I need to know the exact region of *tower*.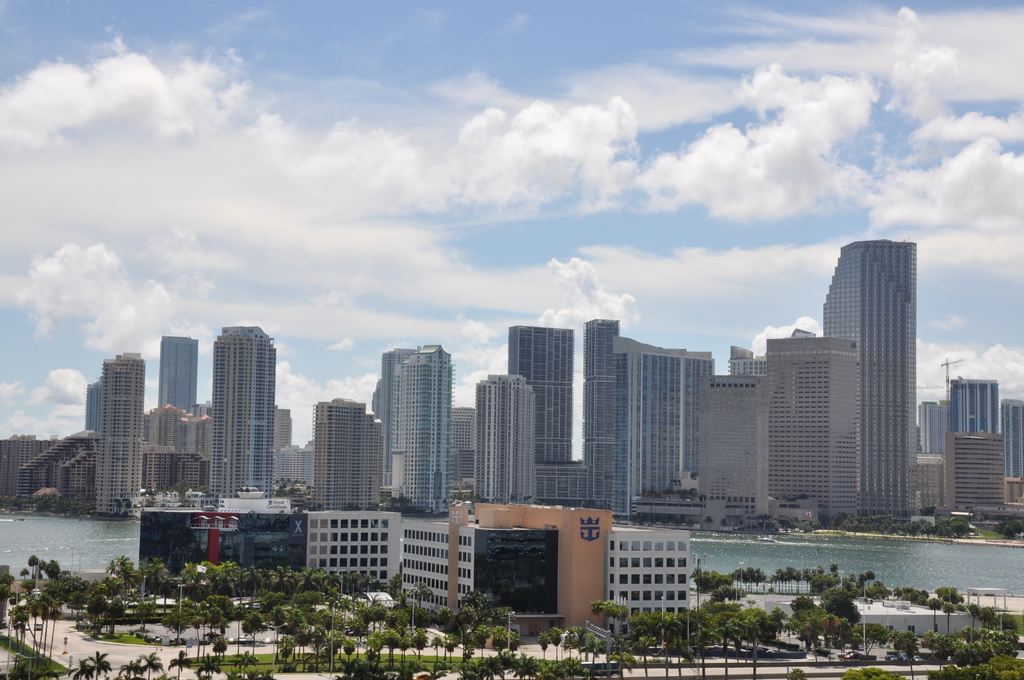
Region: BBox(199, 393, 212, 458).
